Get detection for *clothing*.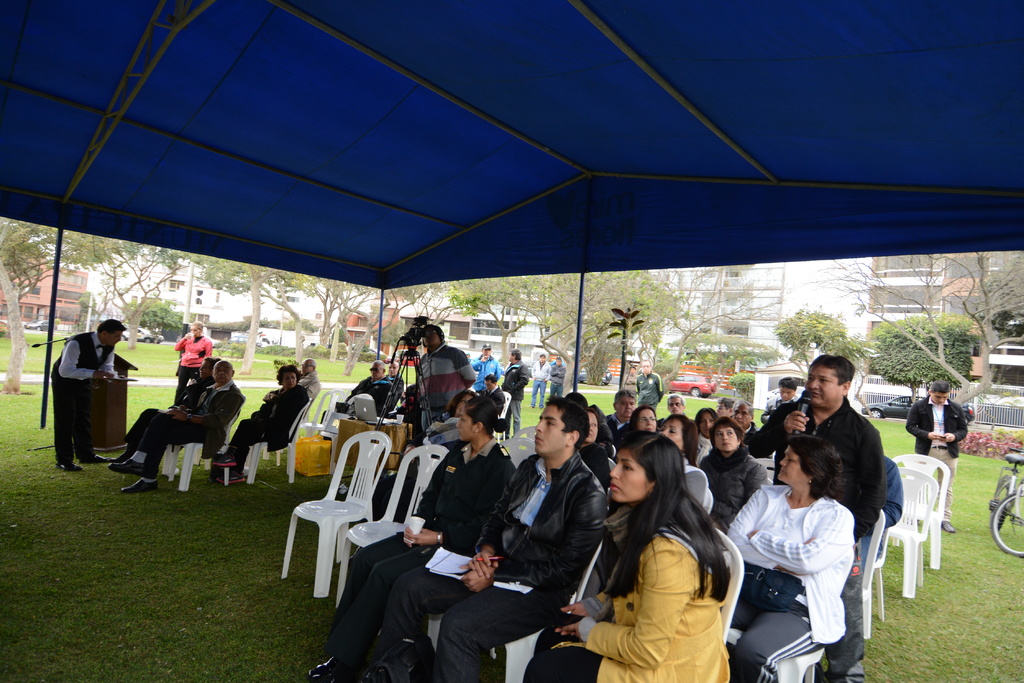
Detection: bbox=[344, 365, 397, 420].
